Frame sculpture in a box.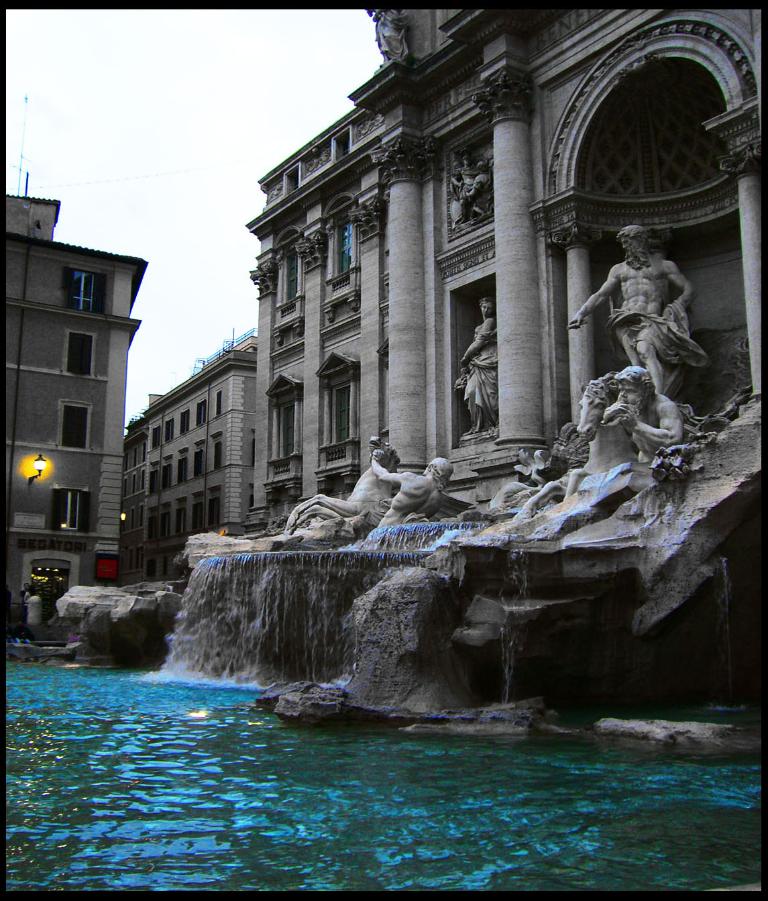
detection(455, 162, 490, 221).
